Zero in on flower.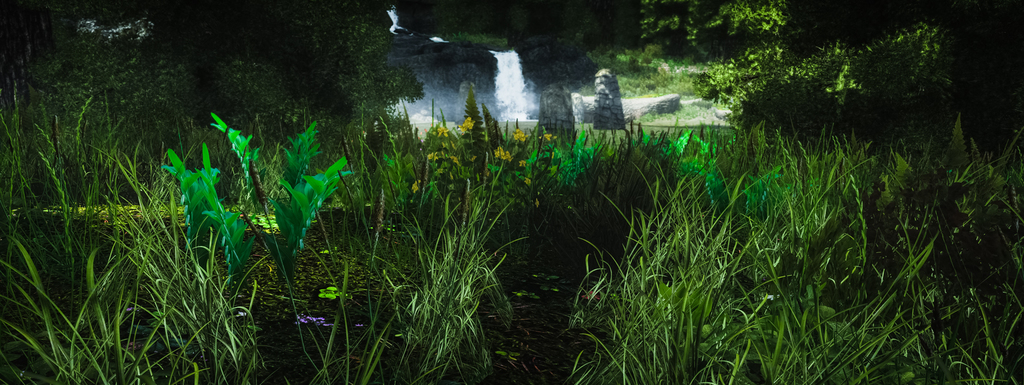
Zeroed in: 426/151/438/161.
